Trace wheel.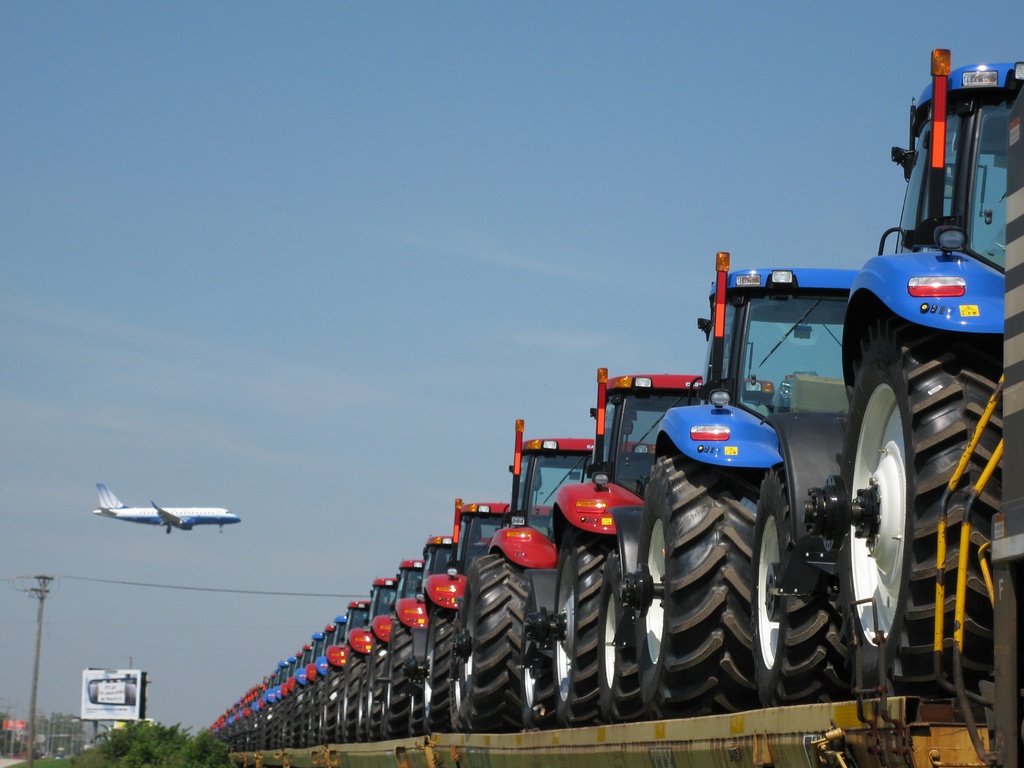
Traced to bbox=(371, 643, 388, 744).
